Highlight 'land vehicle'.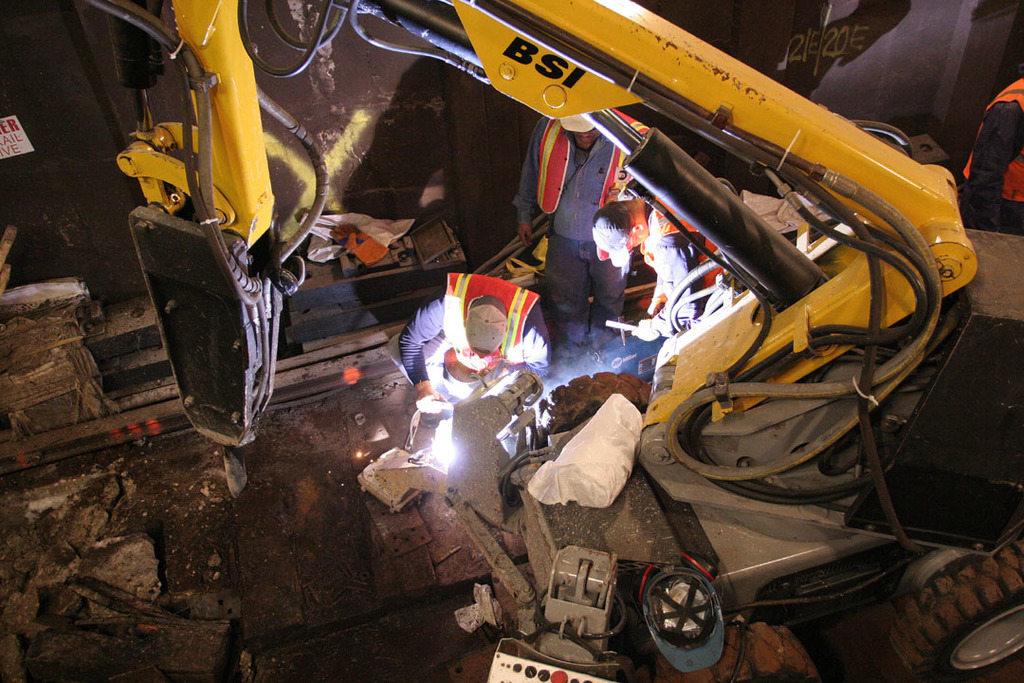
Highlighted region: 89, 0, 1023, 682.
